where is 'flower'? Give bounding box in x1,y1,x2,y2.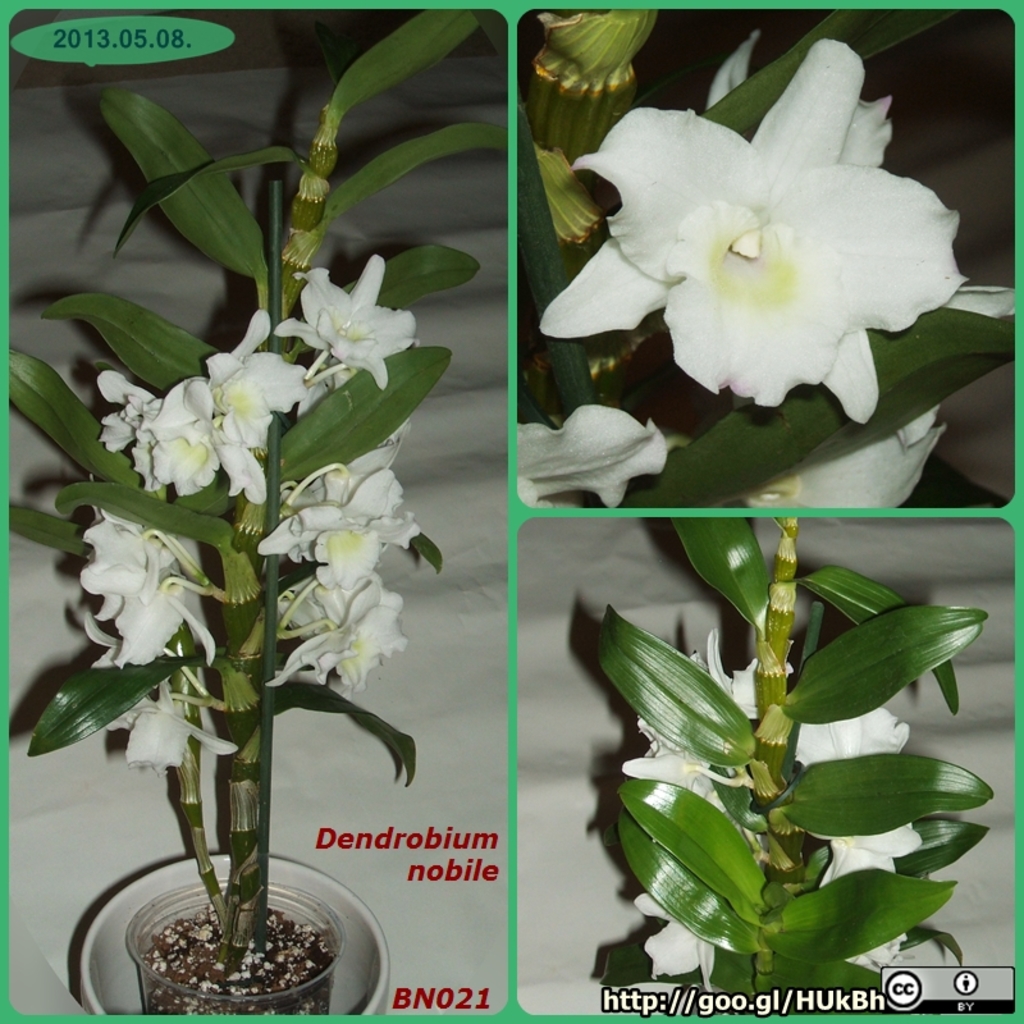
552,37,984,428.
